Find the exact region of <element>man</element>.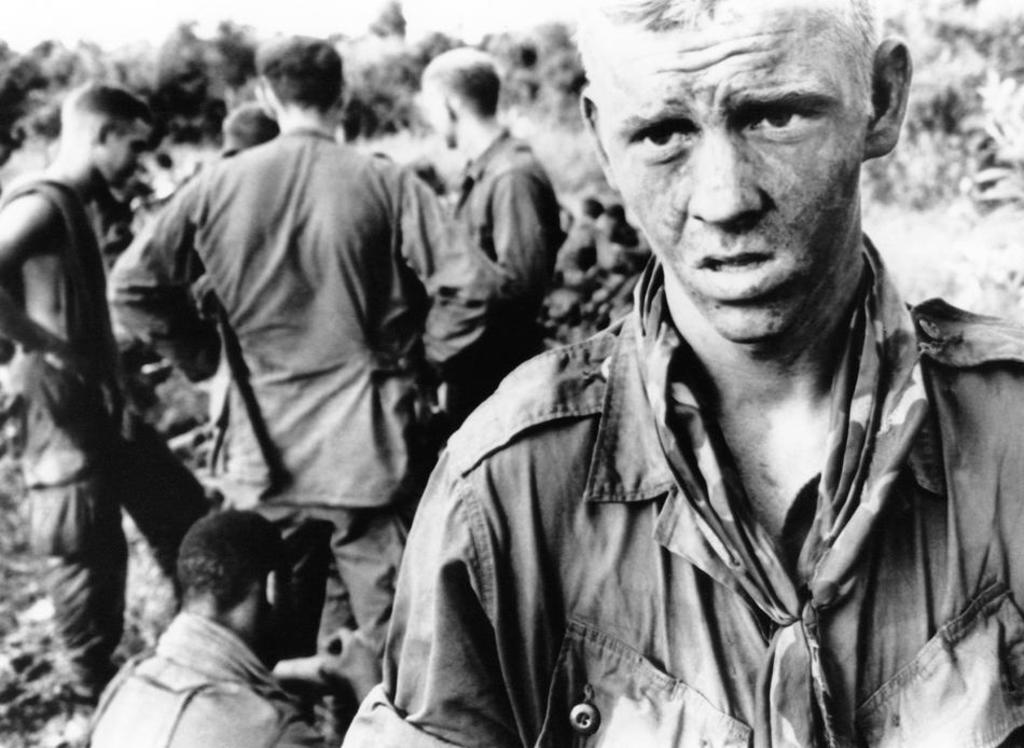
Exact region: 0:77:219:703.
